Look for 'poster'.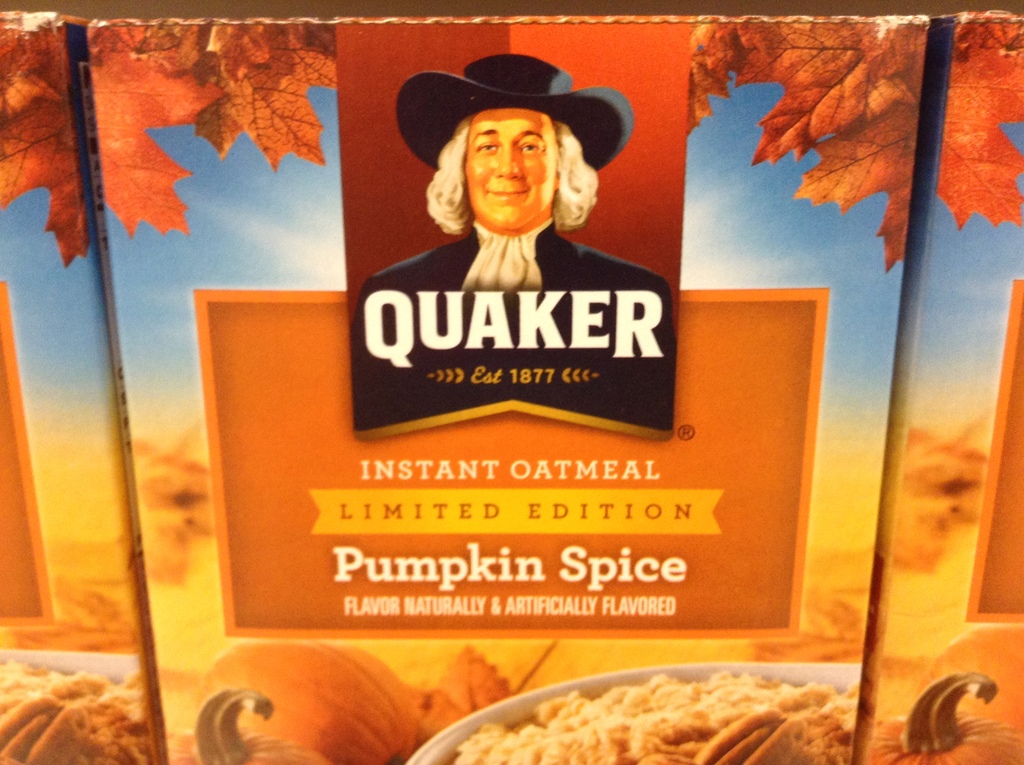
Found: x1=81, y1=12, x2=925, y2=764.
